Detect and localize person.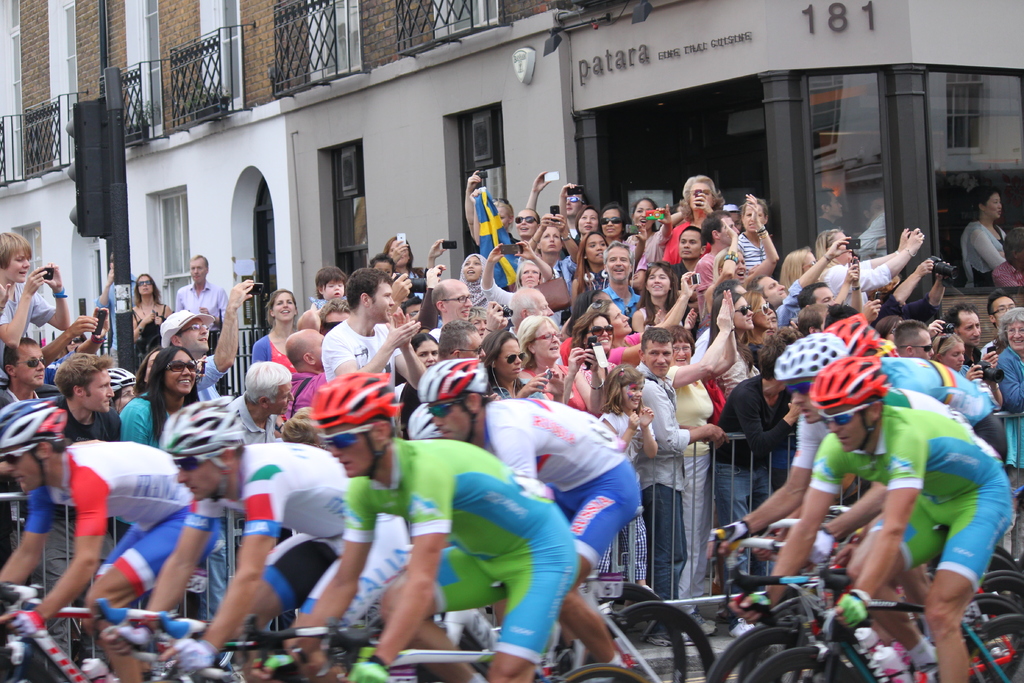
Localized at [179,256,234,323].
